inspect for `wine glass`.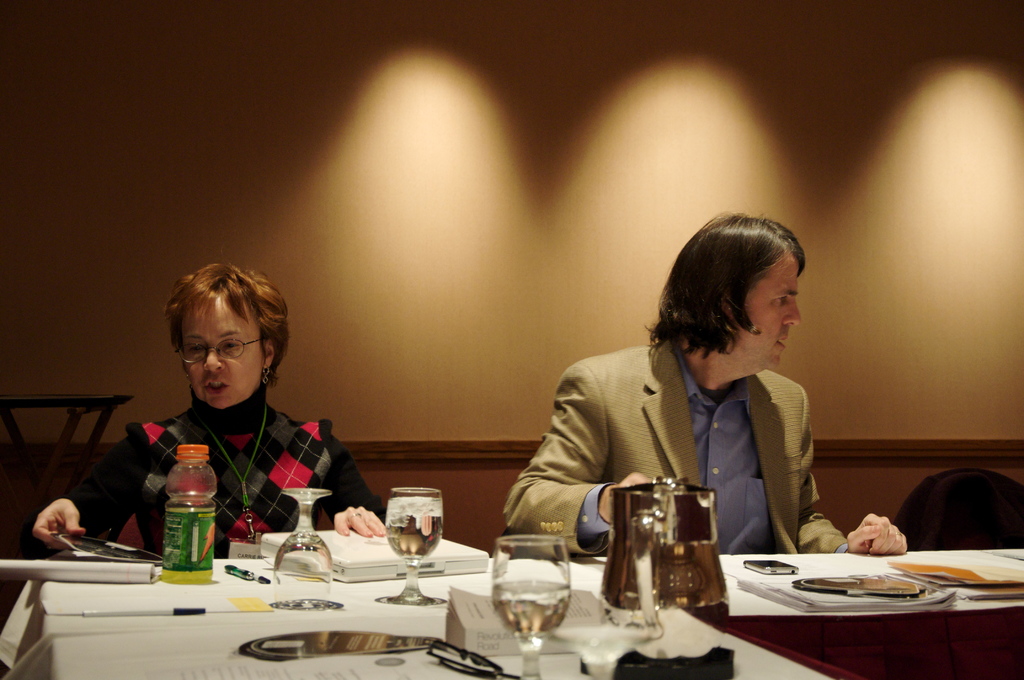
Inspection: Rect(384, 485, 444, 604).
